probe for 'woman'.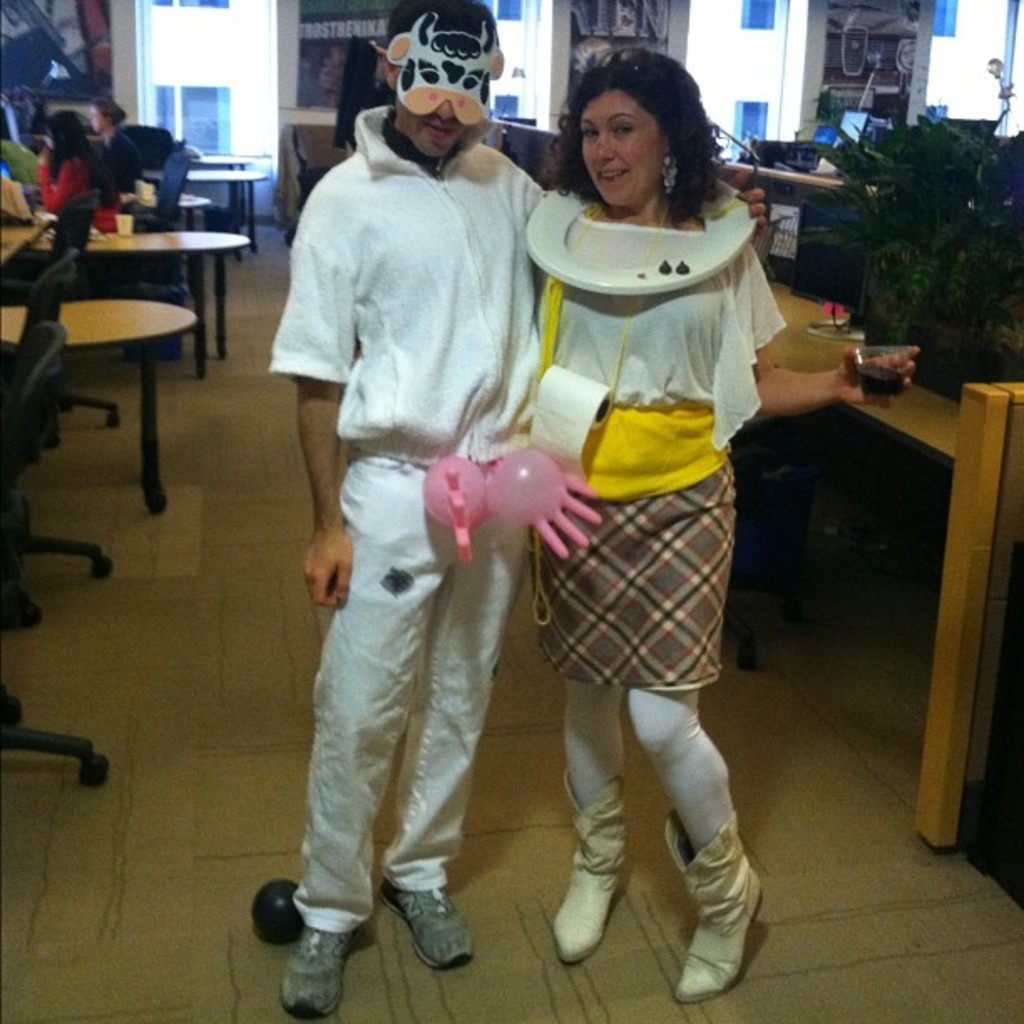
Probe result: rect(494, 62, 817, 905).
